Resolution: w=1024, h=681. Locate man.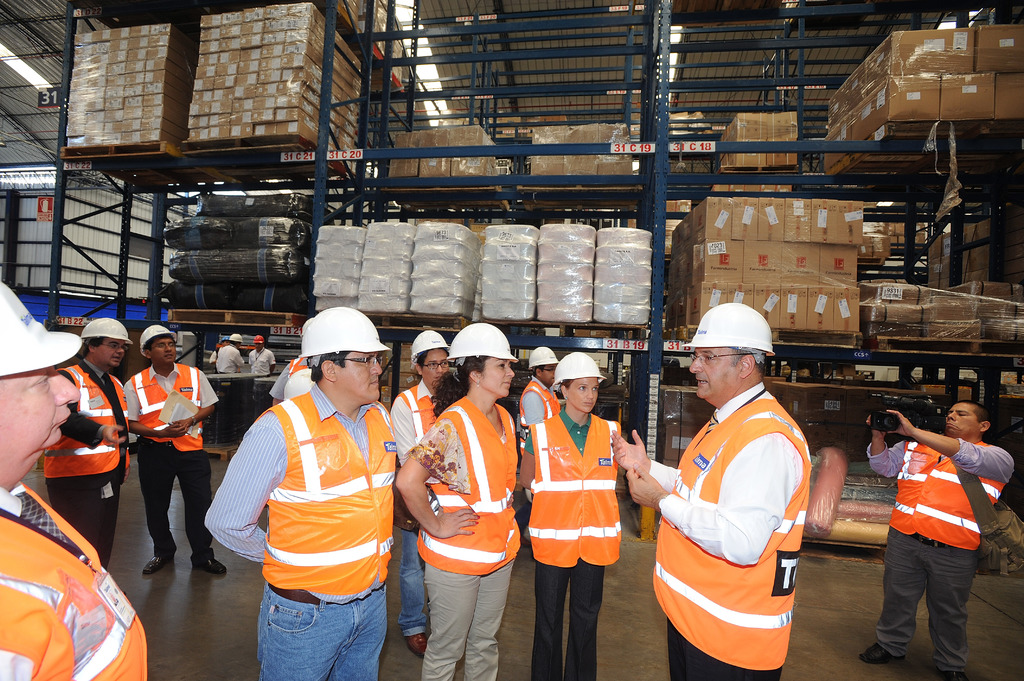
BBox(124, 324, 228, 577).
